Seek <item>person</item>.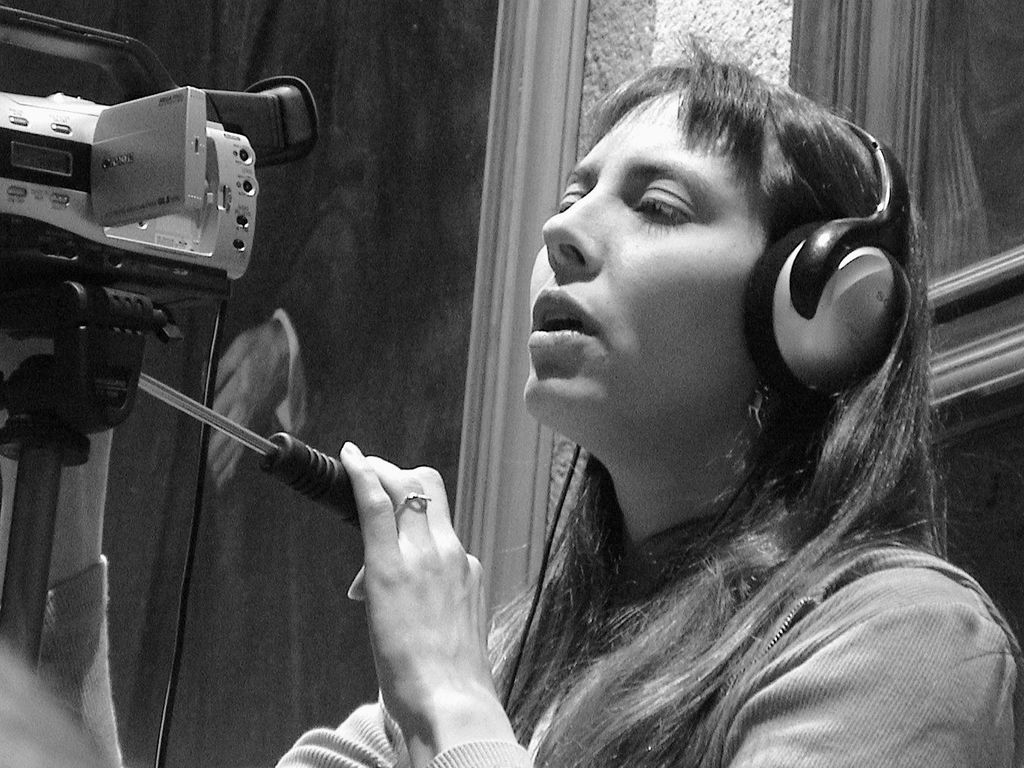
l=0, t=33, r=1023, b=767.
